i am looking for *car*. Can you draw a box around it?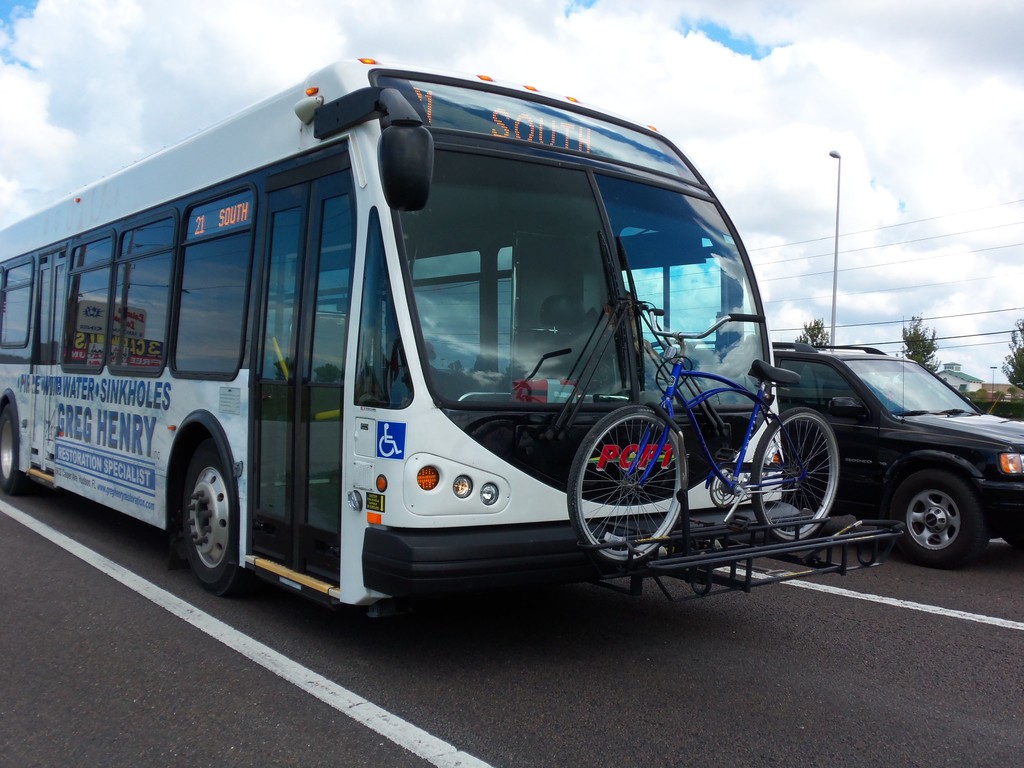
Sure, the bounding box is detection(766, 343, 1023, 564).
